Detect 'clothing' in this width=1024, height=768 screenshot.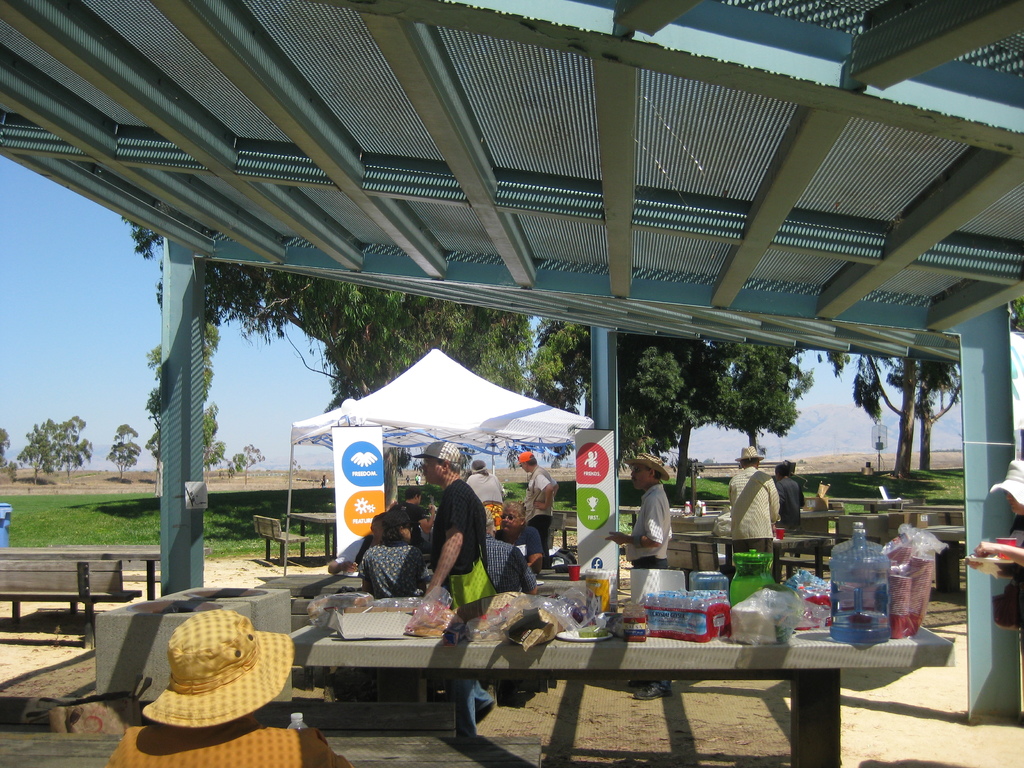
Detection: <box>628,483,673,685</box>.
